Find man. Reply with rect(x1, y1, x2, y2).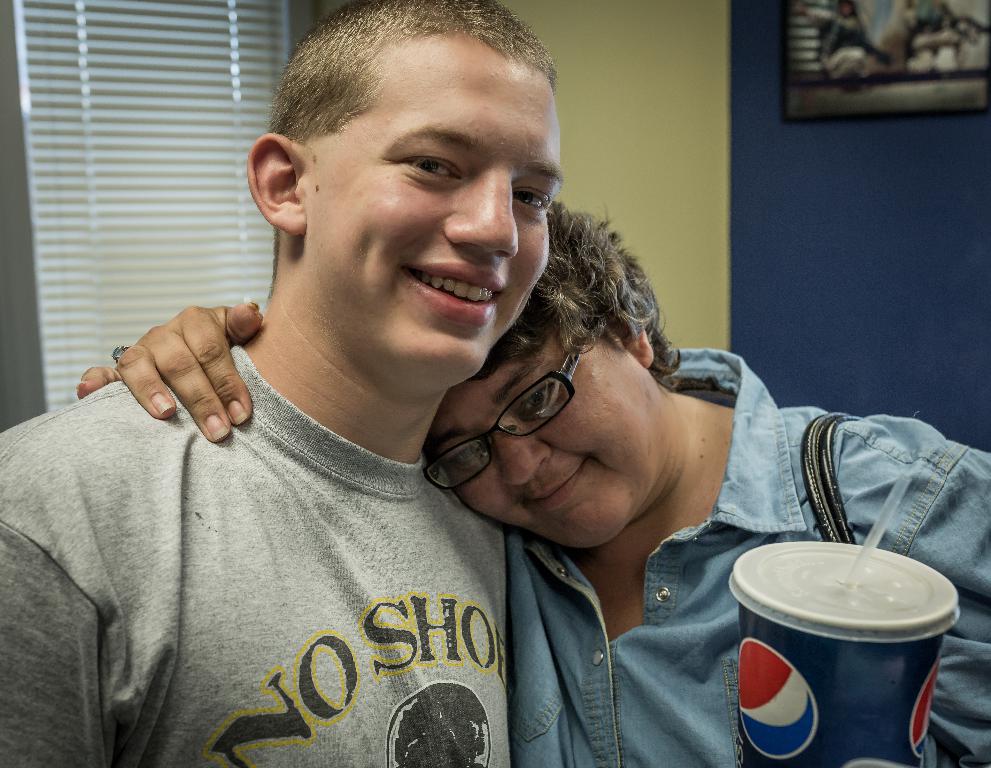
rect(0, 0, 568, 767).
